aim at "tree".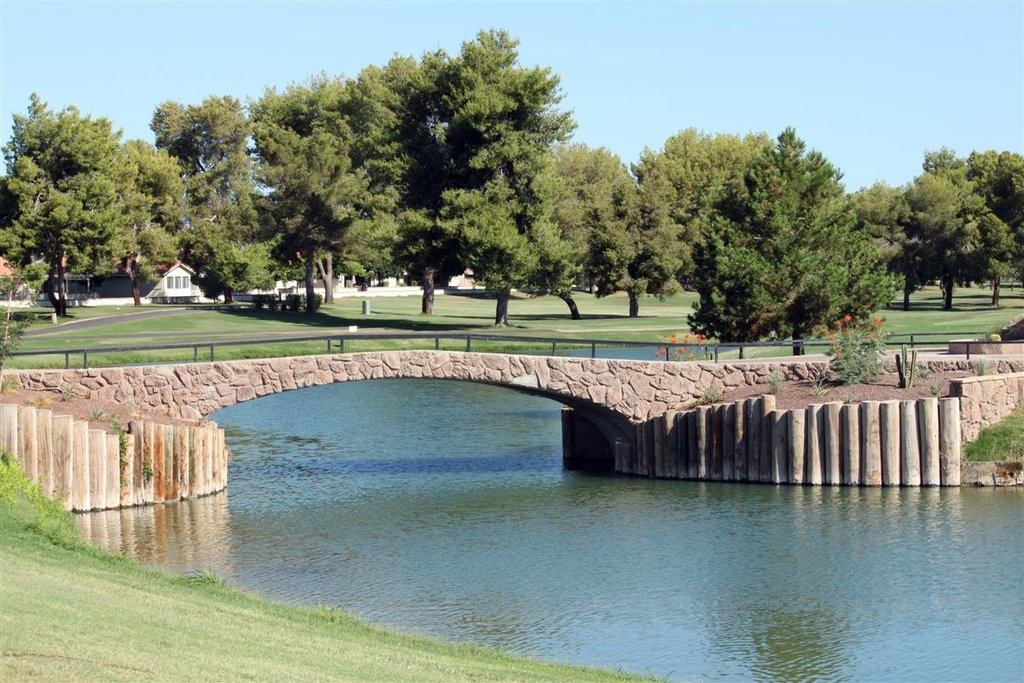
Aimed at (left=963, top=145, right=1023, bottom=325).
